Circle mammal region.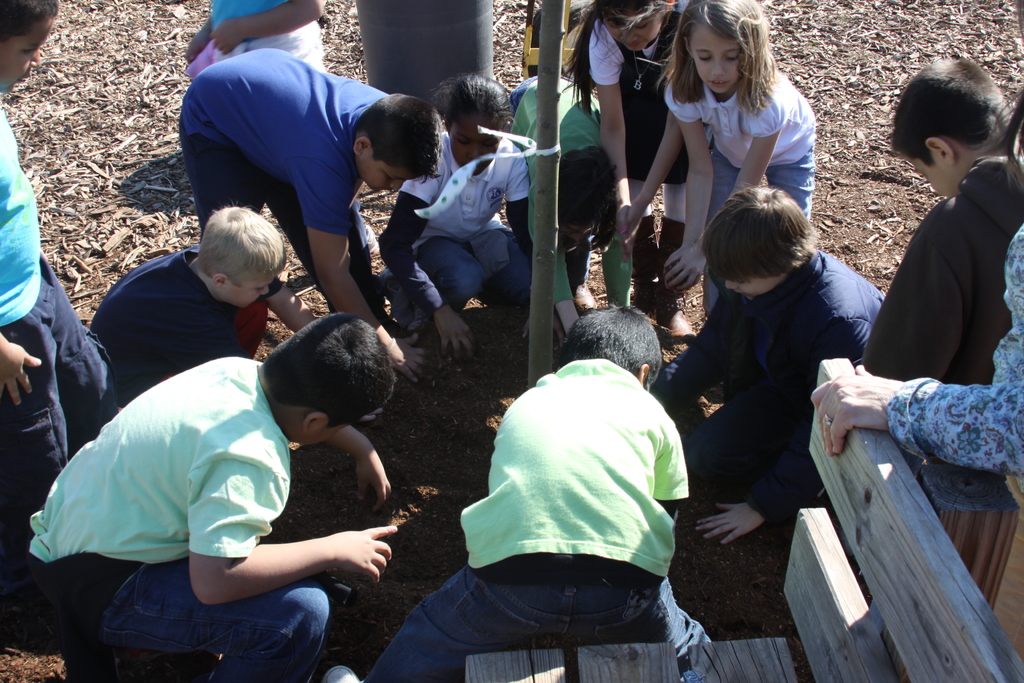
Region: 0/0/121/631.
